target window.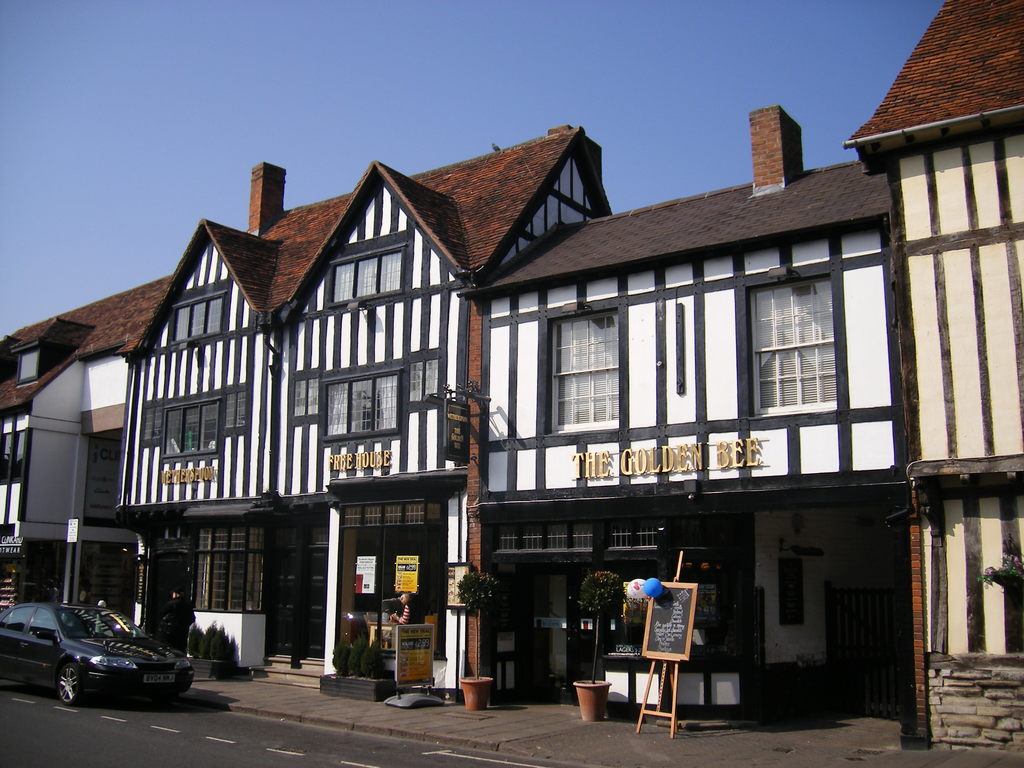
Target region: <bbox>748, 265, 850, 438</bbox>.
